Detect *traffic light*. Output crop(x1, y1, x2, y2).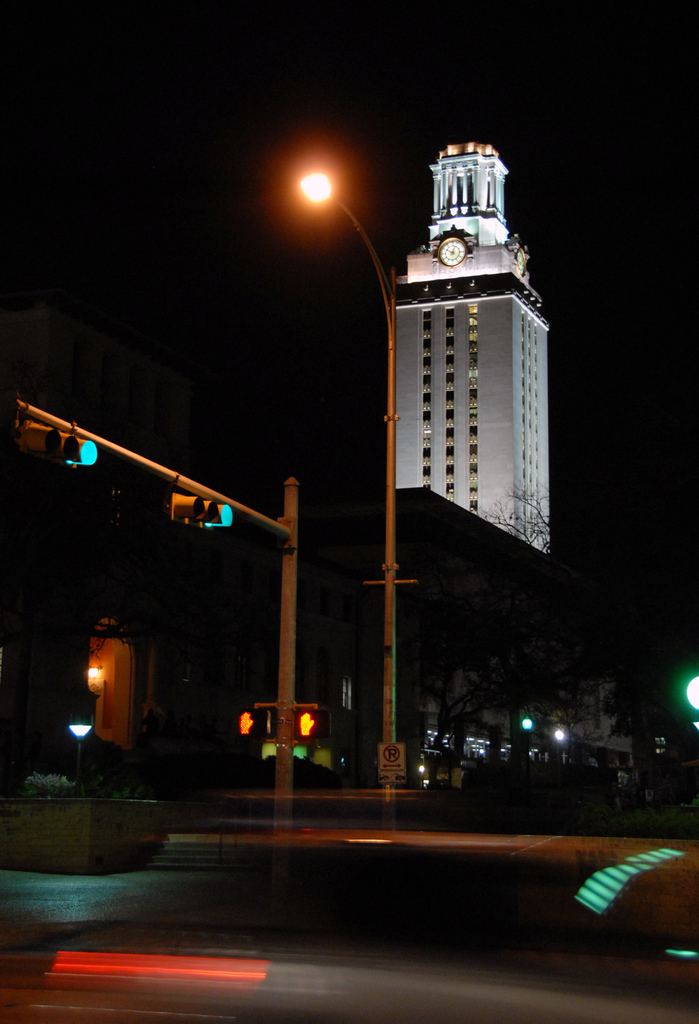
crop(172, 492, 233, 532).
